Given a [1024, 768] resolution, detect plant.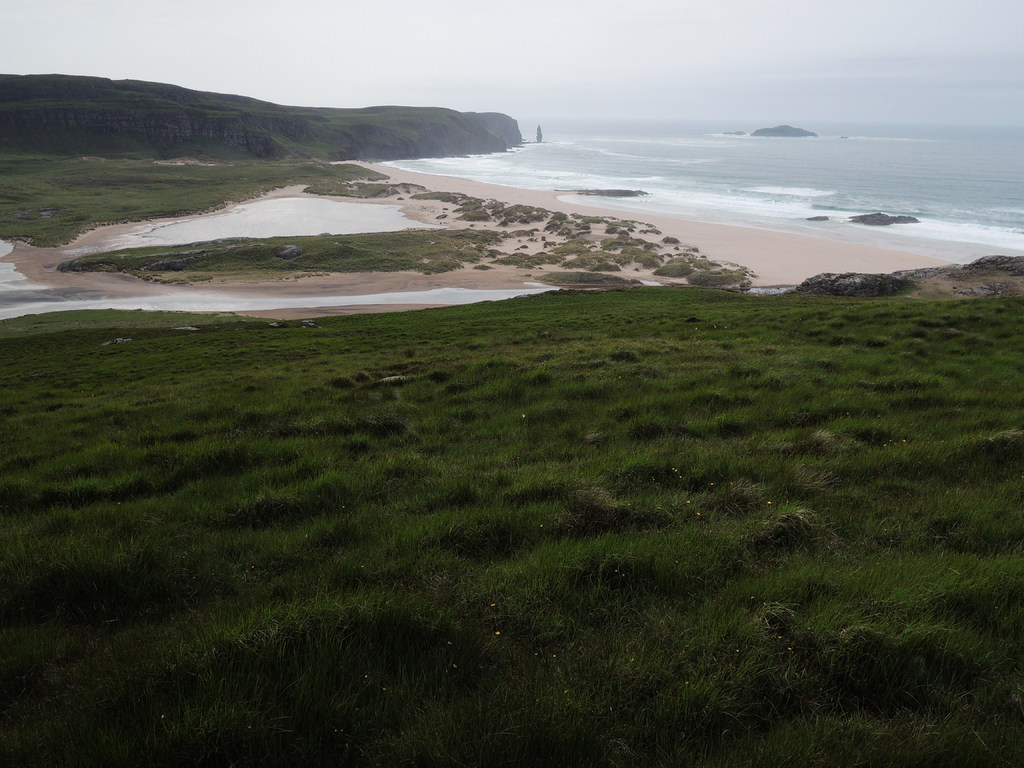
crop(604, 227, 614, 233).
